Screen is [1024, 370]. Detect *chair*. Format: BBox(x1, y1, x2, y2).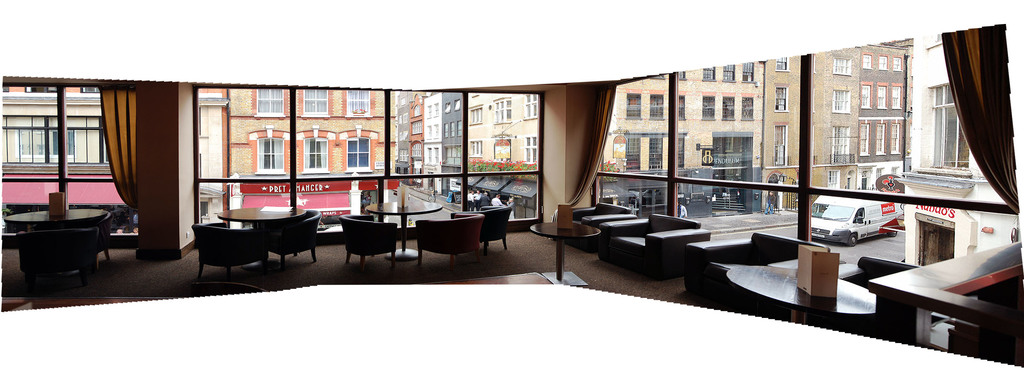
BBox(449, 204, 511, 250).
